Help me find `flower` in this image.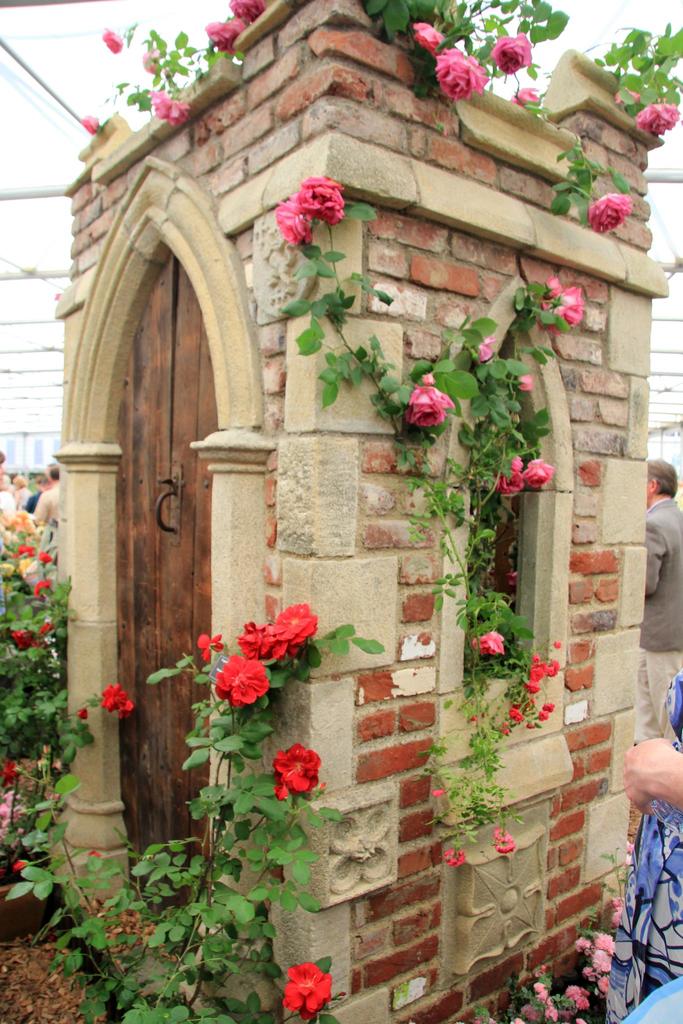
Found it: region(406, 385, 449, 435).
